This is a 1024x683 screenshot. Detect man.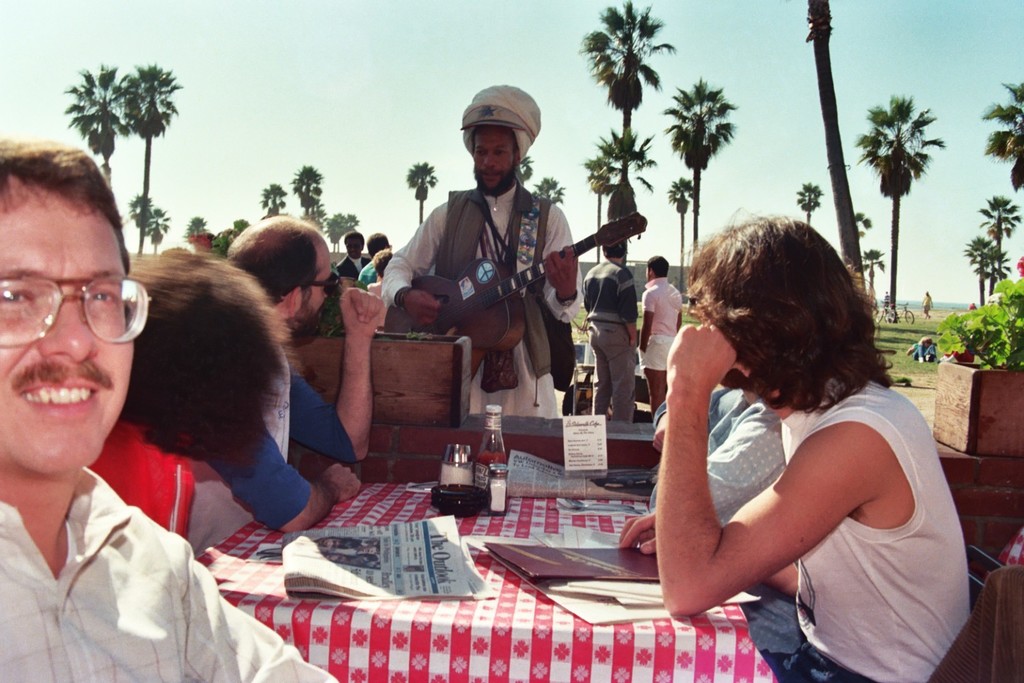
{"x1": 649, "y1": 377, "x2": 813, "y2": 654}.
